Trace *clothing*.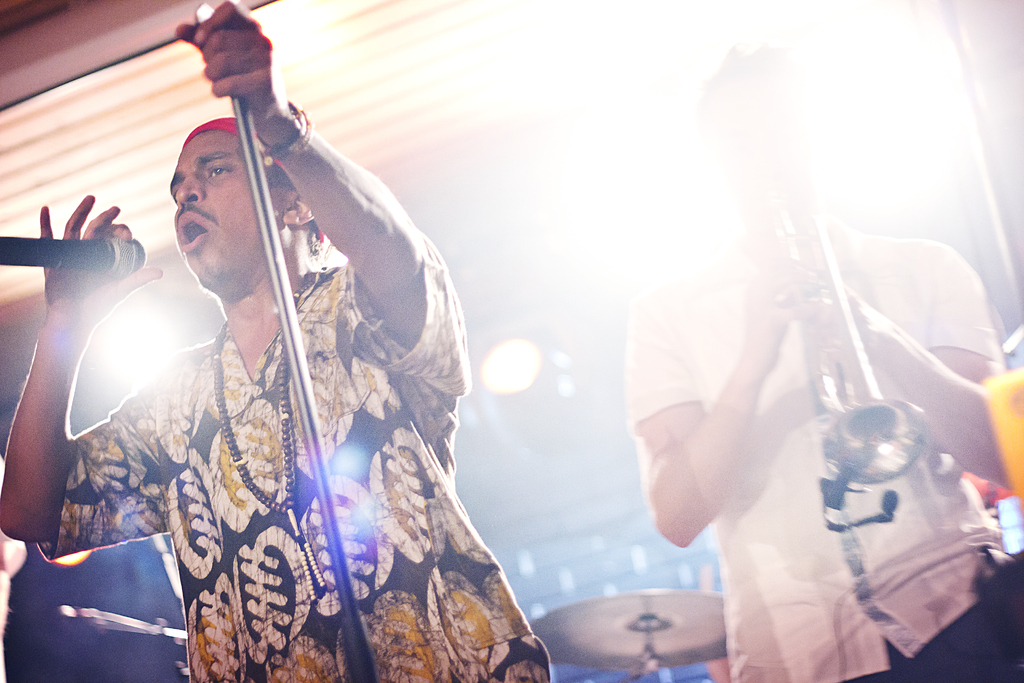
Traced to select_region(33, 265, 549, 682).
